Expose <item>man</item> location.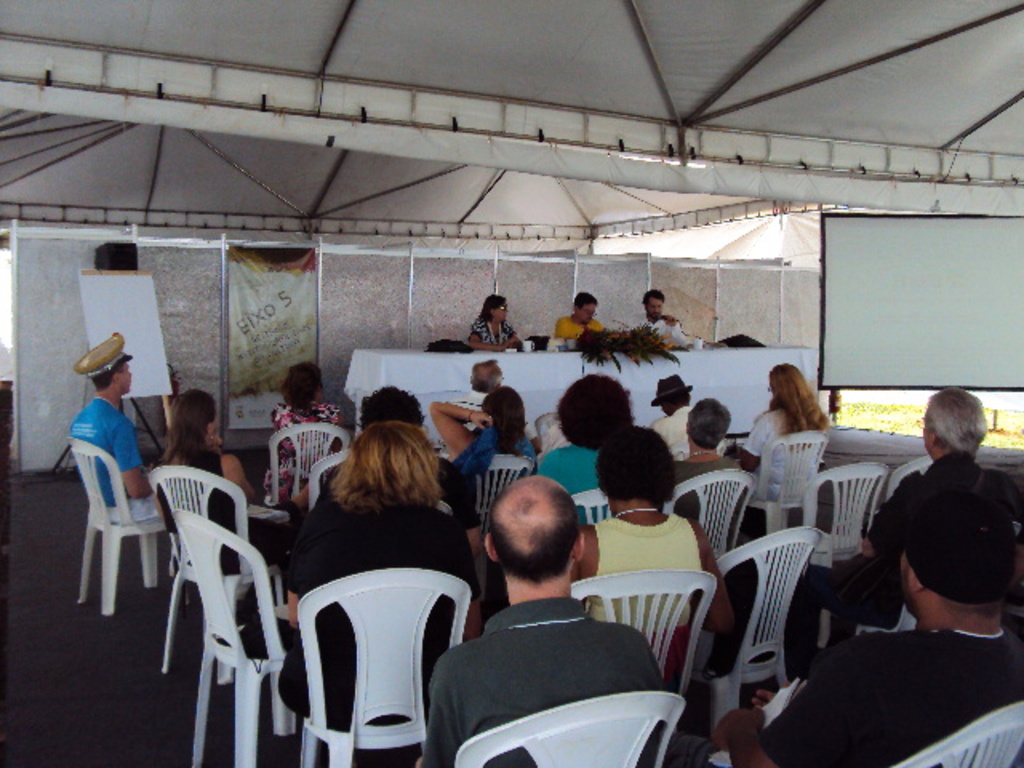
Exposed at BBox(792, 384, 1022, 683).
